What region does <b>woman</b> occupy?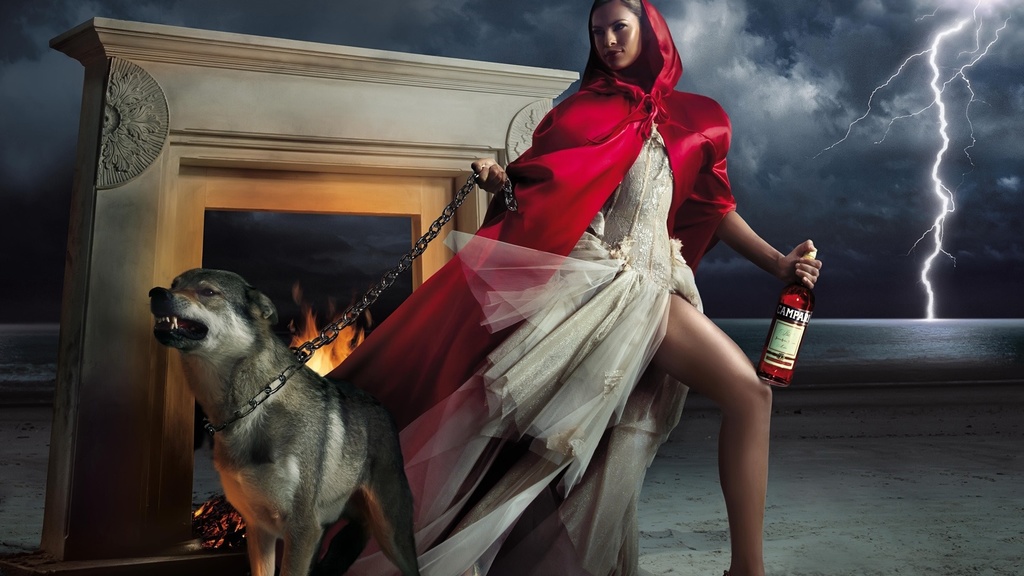
(374, 24, 765, 564).
